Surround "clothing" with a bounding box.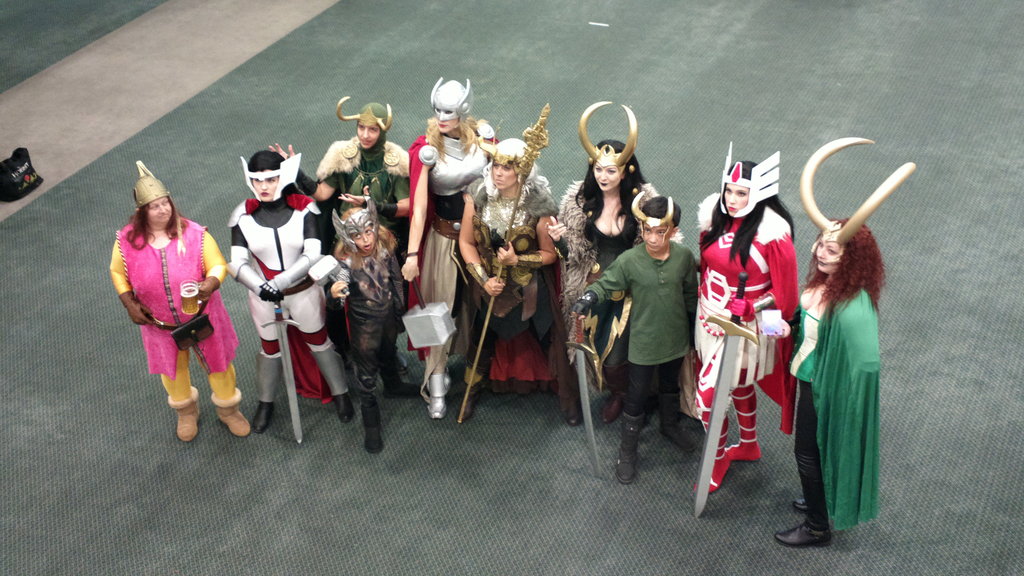
[470,181,566,362].
